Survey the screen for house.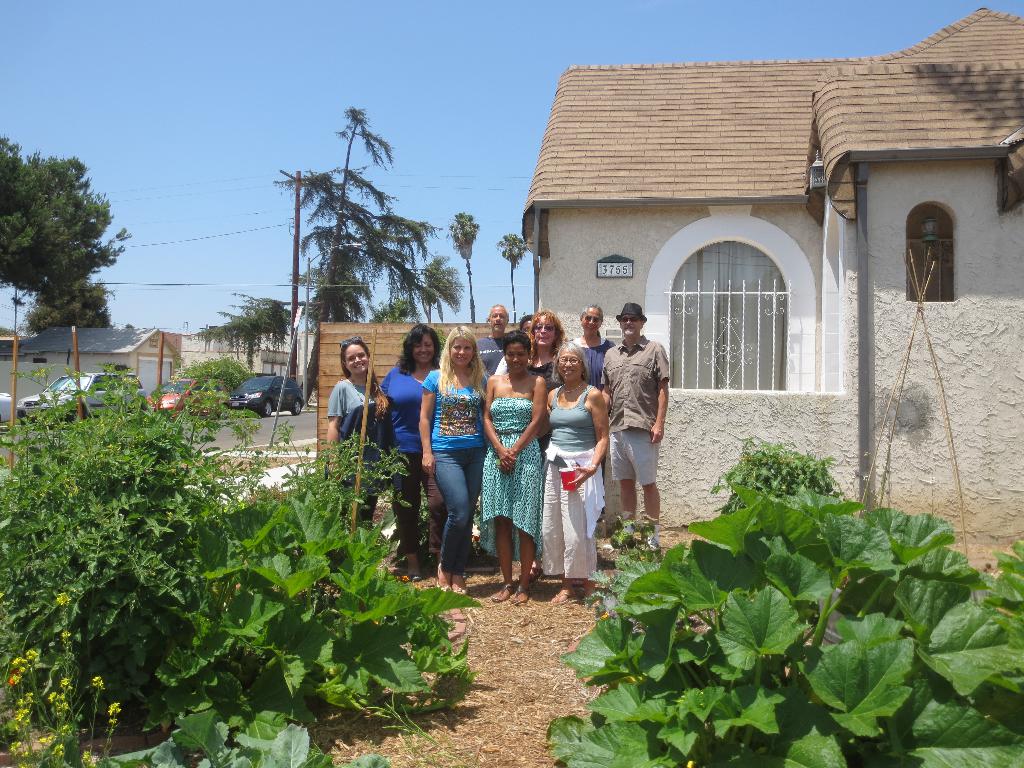
Survey found: pyautogui.locateOnScreen(17, 323, 184, 397).
